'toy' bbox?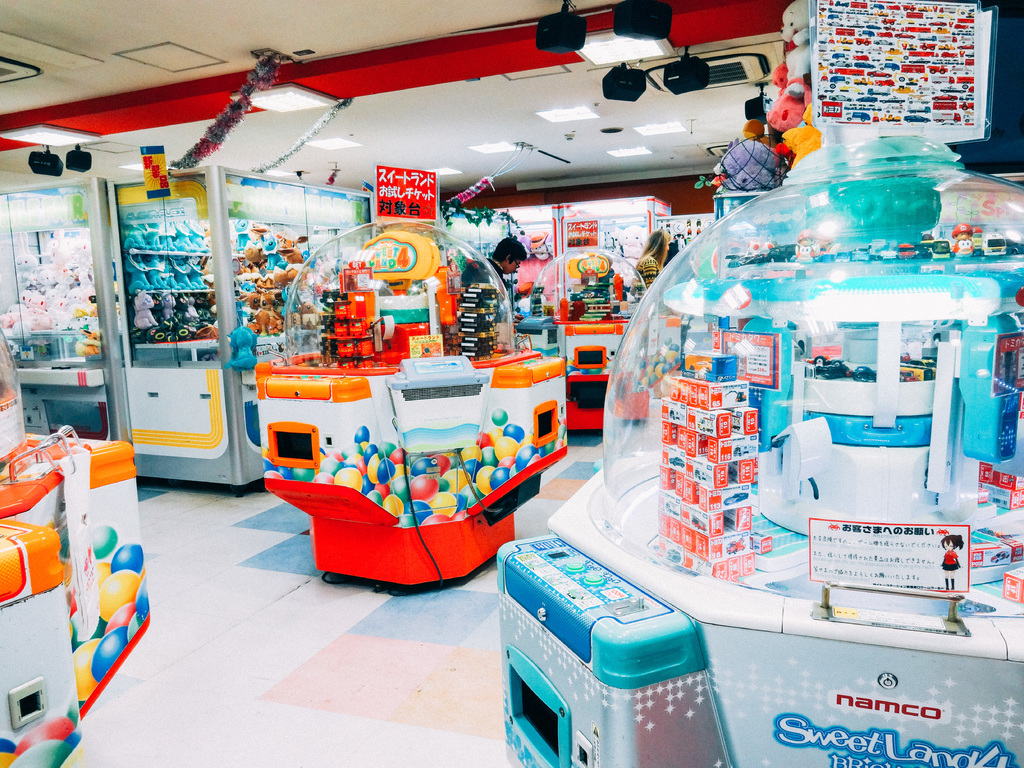
[257,219,572,606]
